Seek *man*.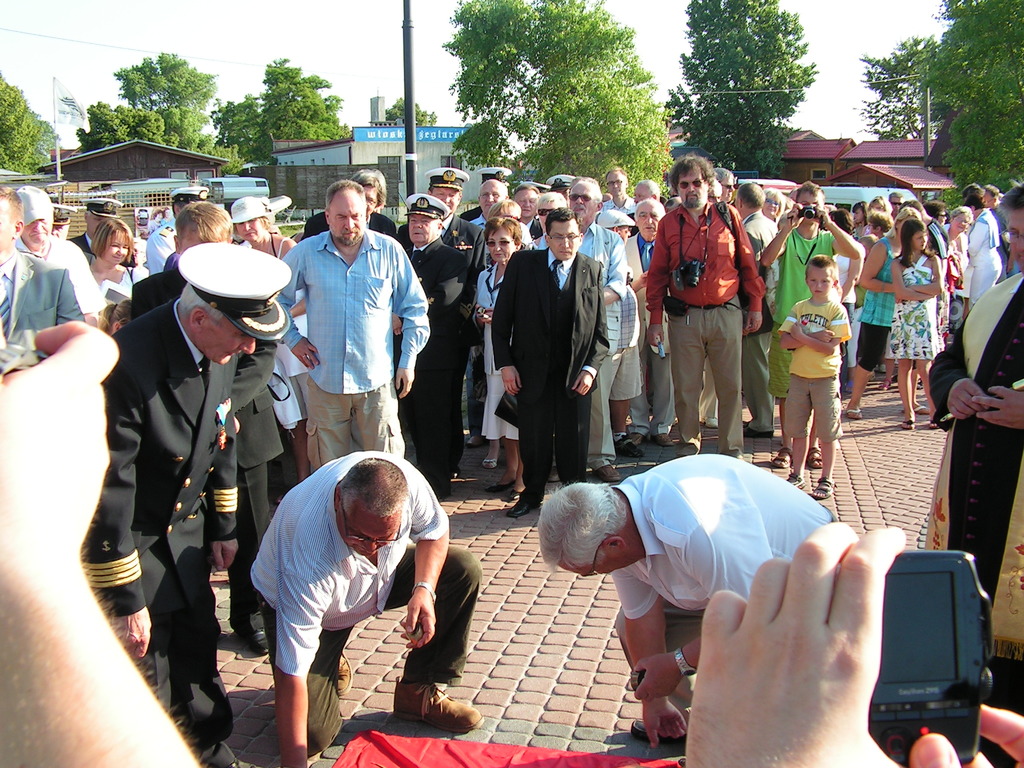
left=758, top=174, right=862, bottom=461.
